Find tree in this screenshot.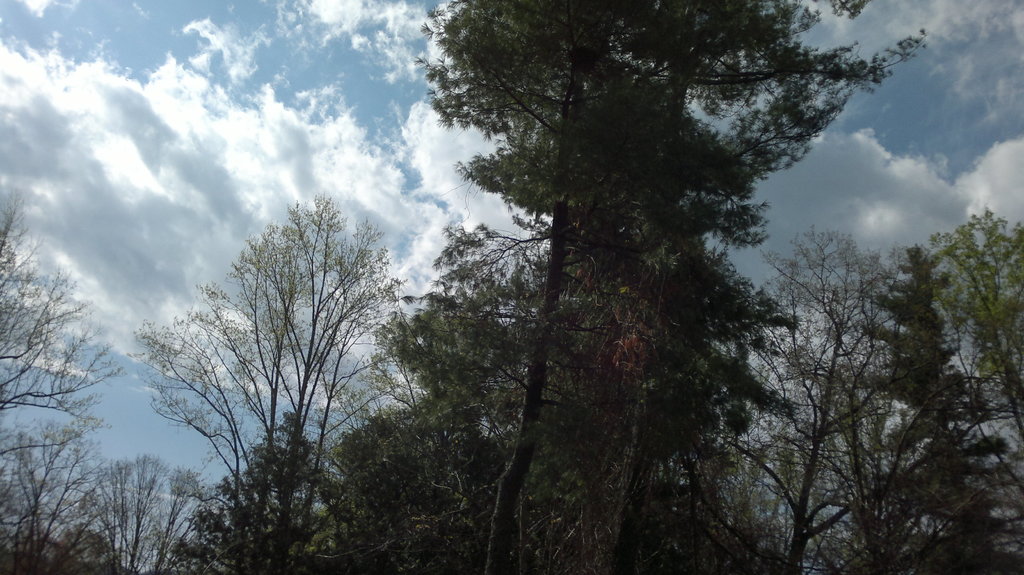
The bounding box for tree is <region>829, 244, 1023, 574</region>.
